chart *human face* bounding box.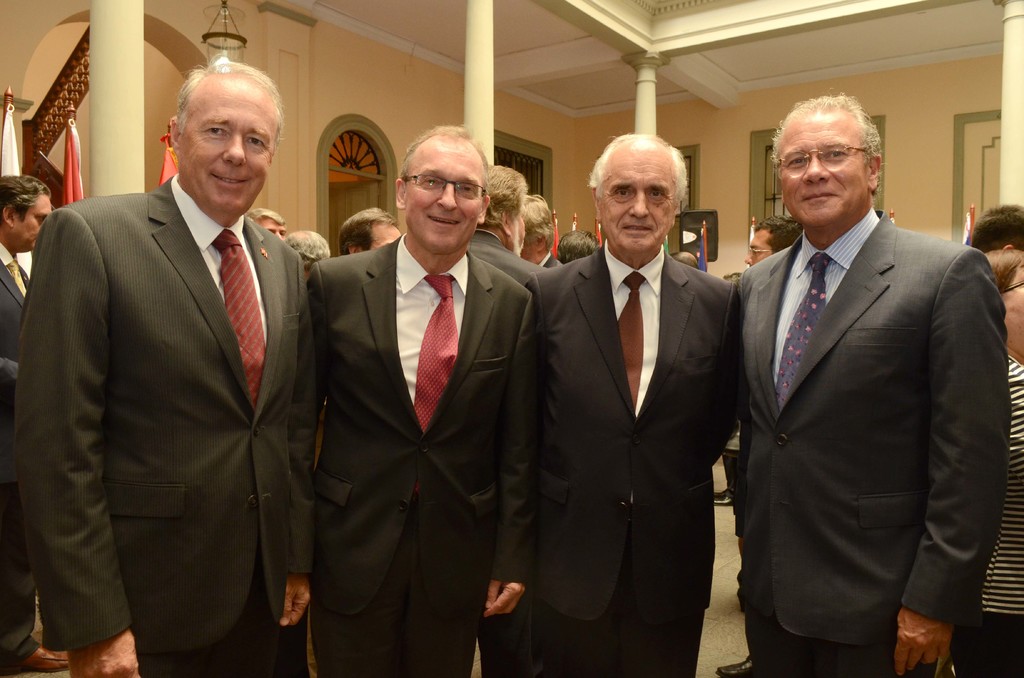
Charted: {"left": 511, "top": 204, "right": 525, "bottom": 251}.
